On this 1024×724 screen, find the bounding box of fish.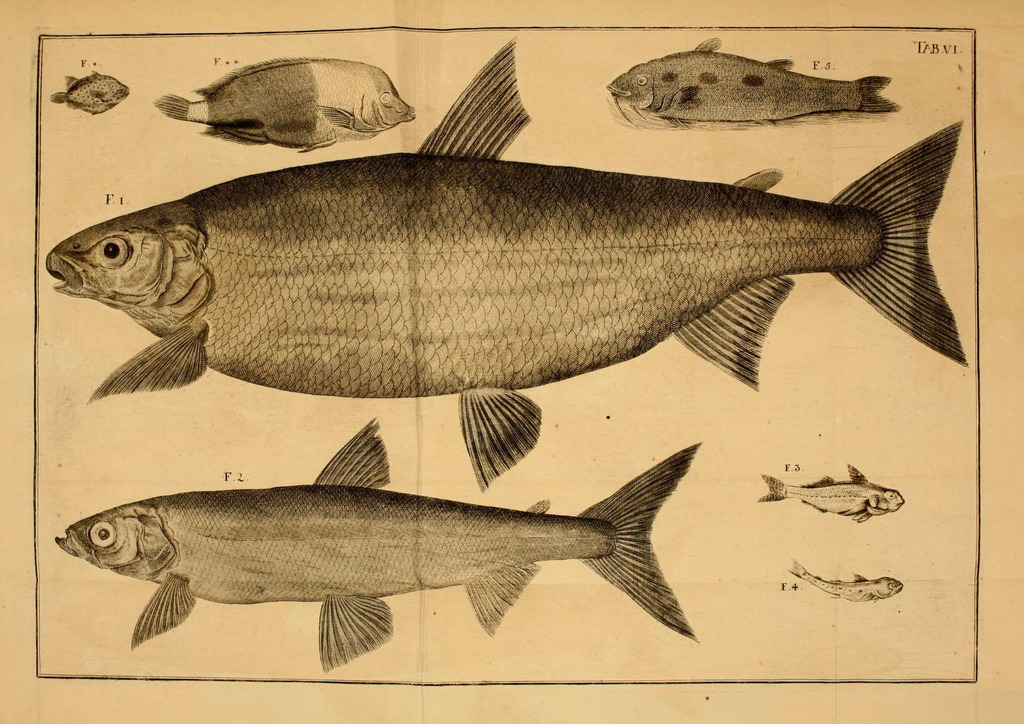
Bounding box: bbox=[50, 413, 698, 672].
